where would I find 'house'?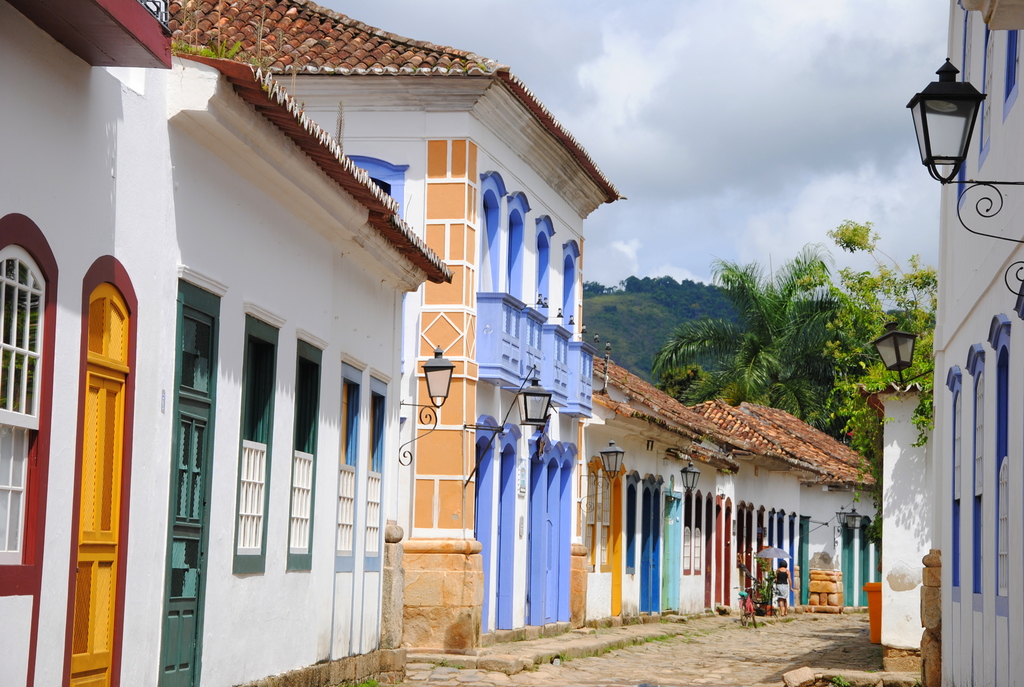
At crop(938, 0, 1023, 686).
